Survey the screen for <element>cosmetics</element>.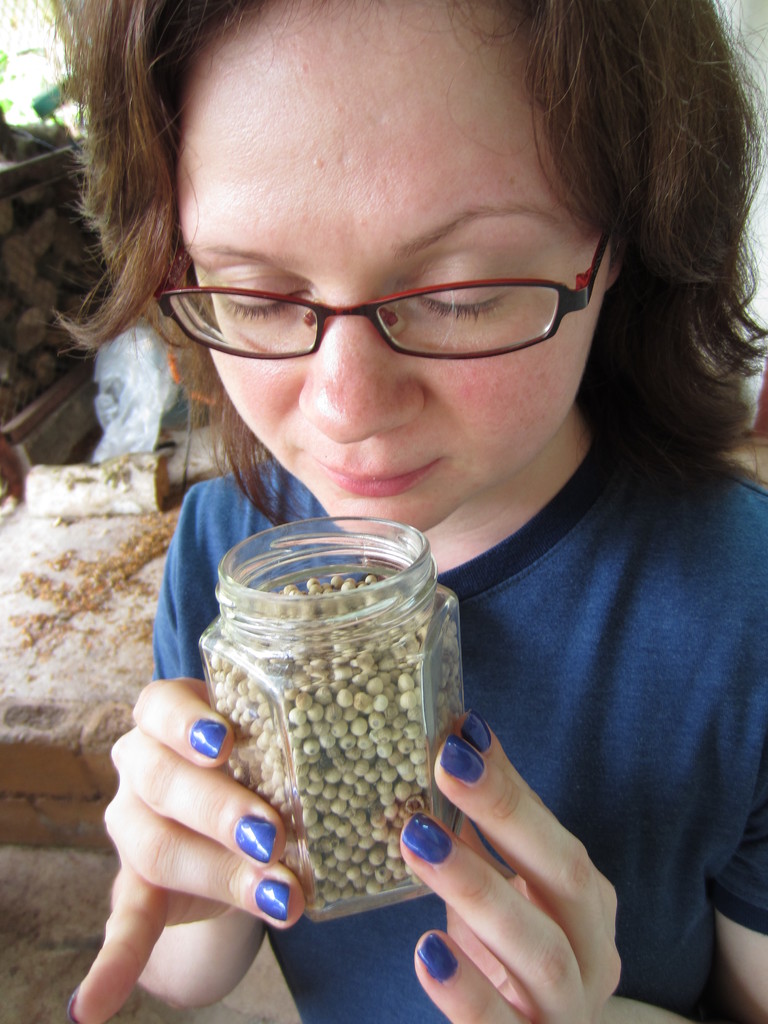
Survey found: bbox(401, 808, 456, 862).
